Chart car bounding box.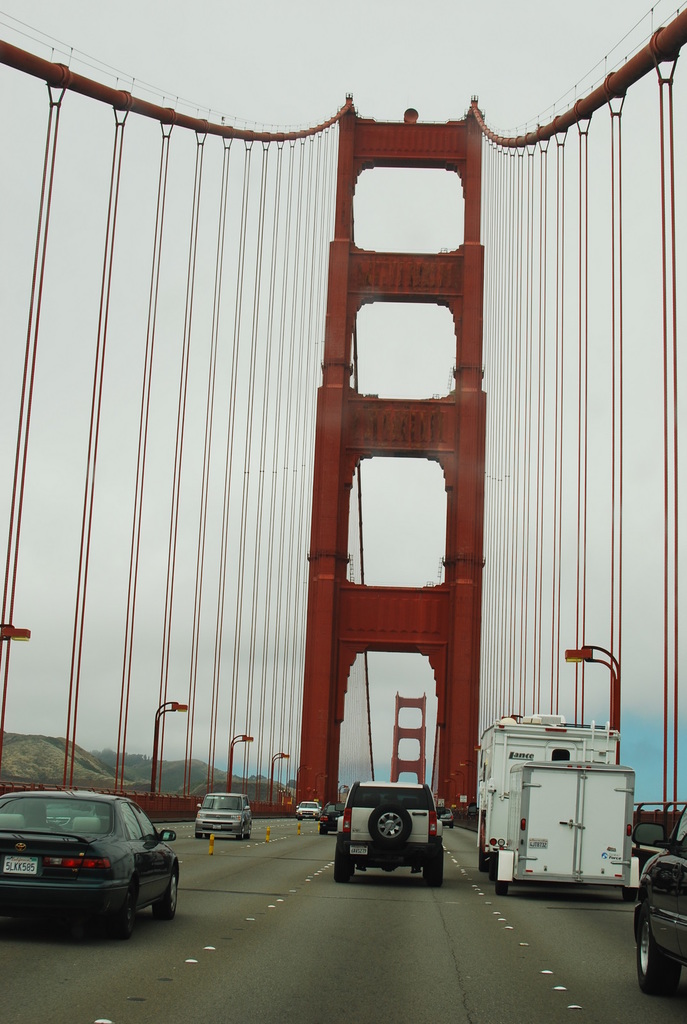
Charted: (left=0, top=791, right=181, bottom=944).
